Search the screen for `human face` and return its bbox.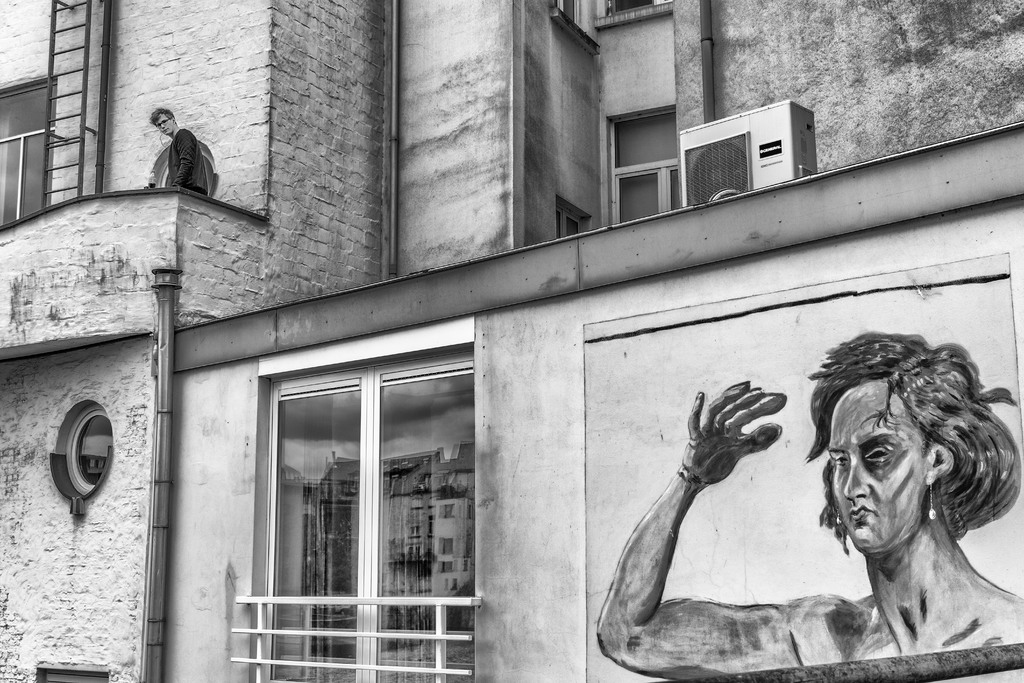
Found: {"x1": 825, "y1": 382, "x2": 924, "y2": 551}.
